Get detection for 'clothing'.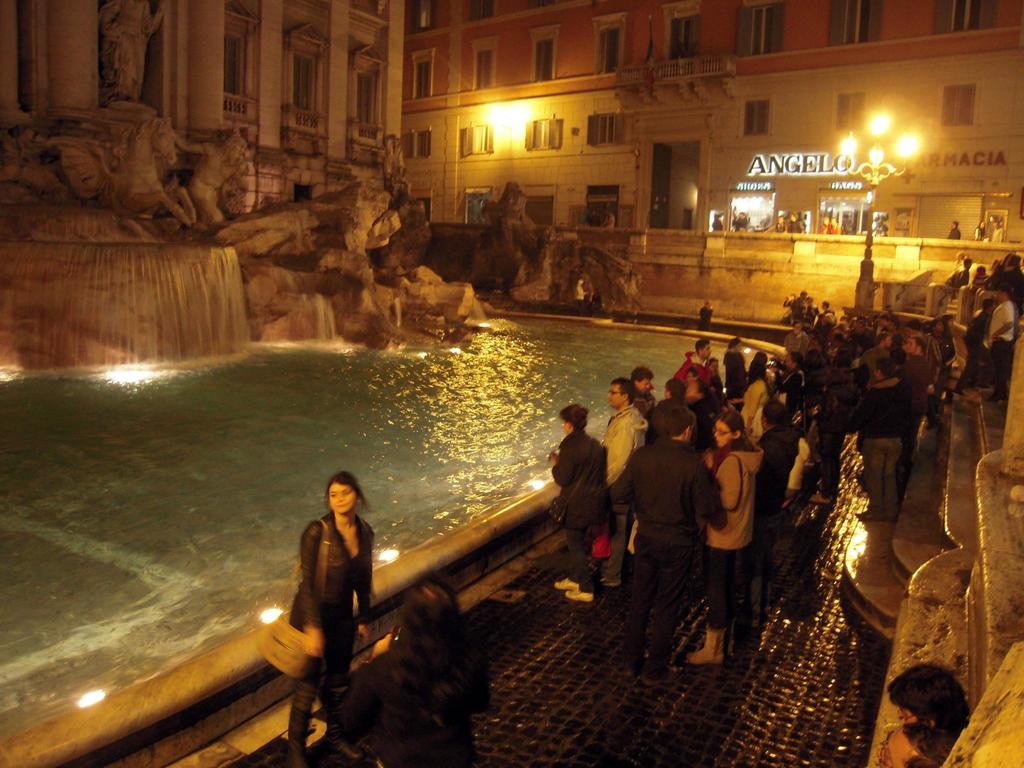
Detection: left=755, top=427, right=799, bottom=557.
